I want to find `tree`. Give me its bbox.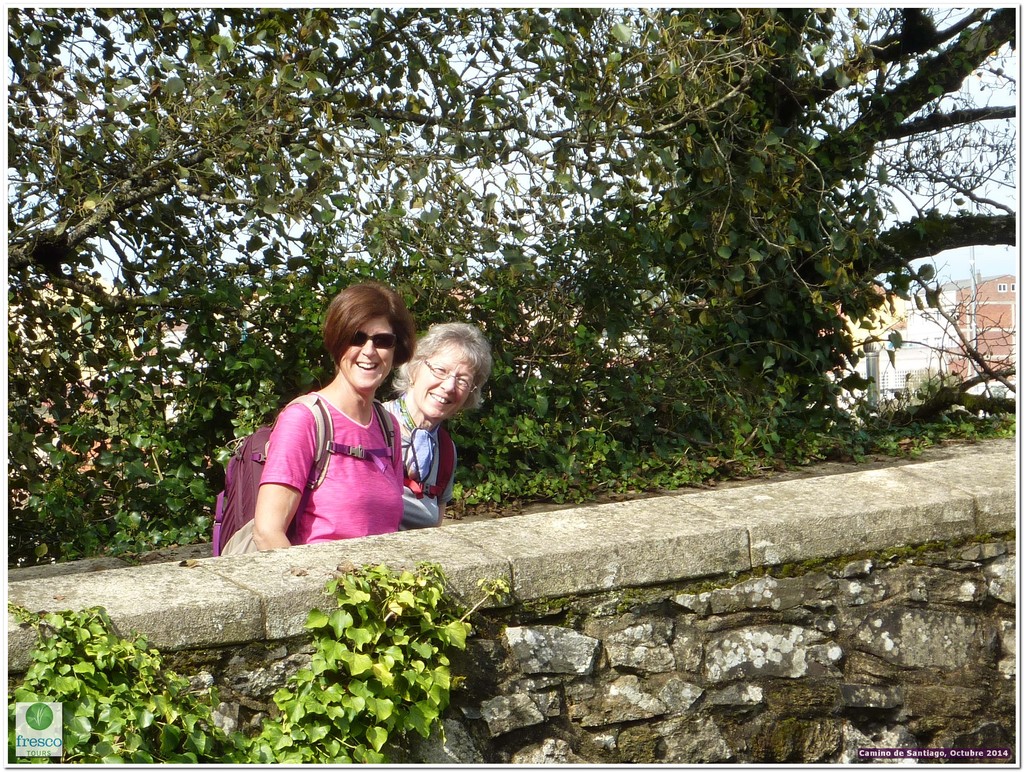
rect(0, 9, 1014, 542).
